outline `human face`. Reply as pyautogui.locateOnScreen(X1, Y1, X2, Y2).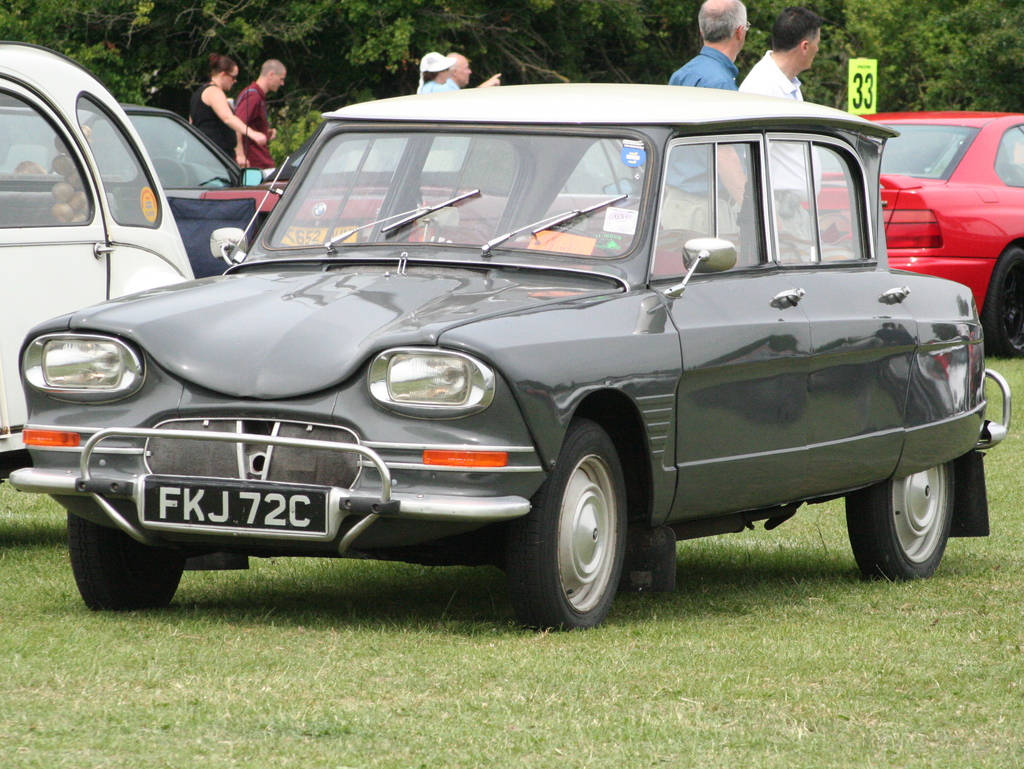
pyautogui.locateOnScreen(273, 69, 287, 92).
